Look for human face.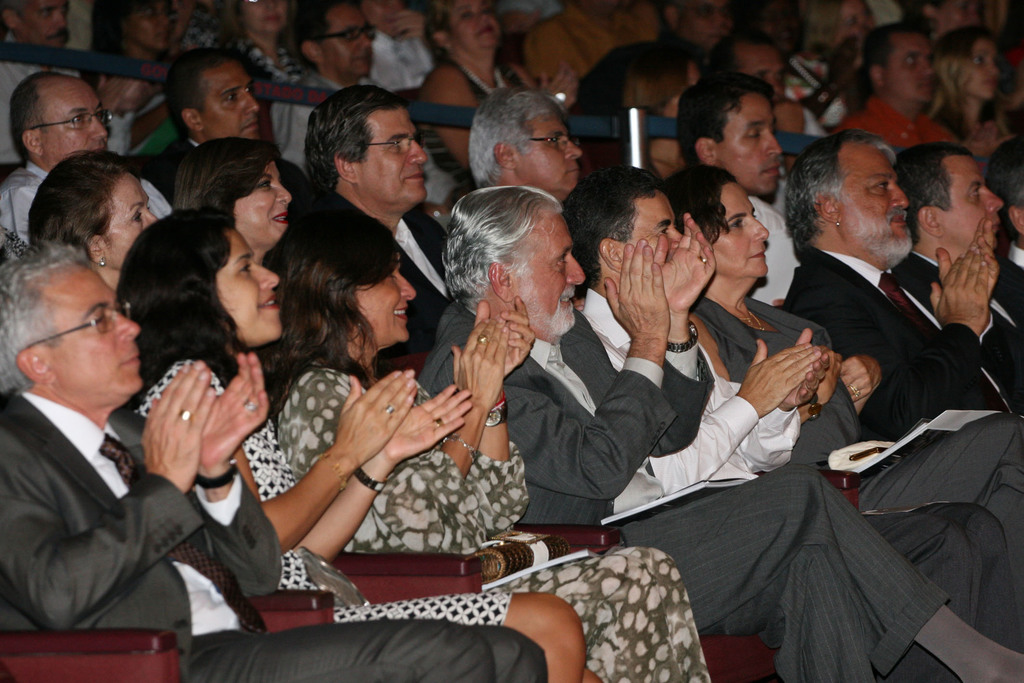
Found: bbox=[886, 26, 939, 99].
